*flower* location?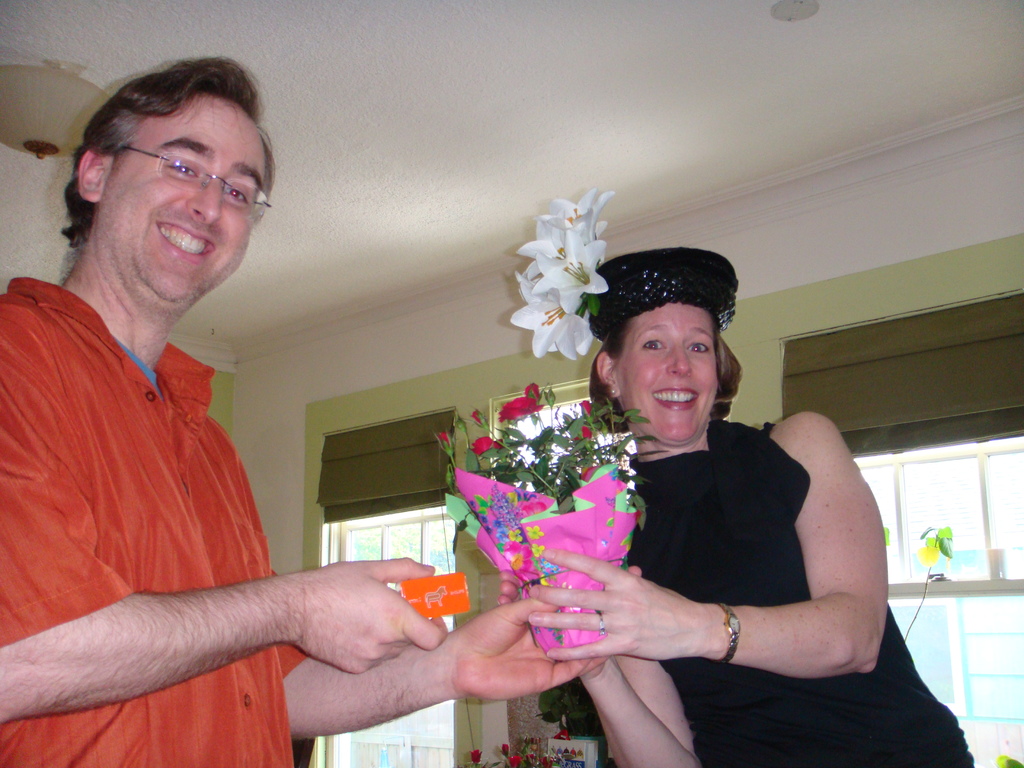
[x1=575, y1=427, x2=592, y2=442]
